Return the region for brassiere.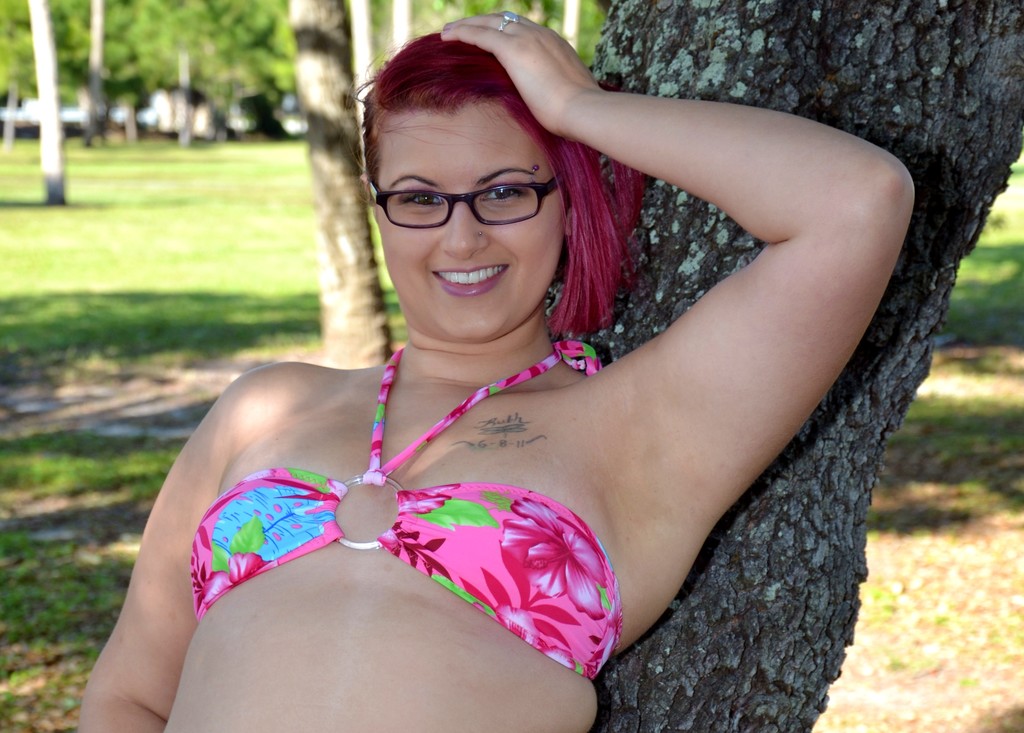
x1=139, y1=325, x2=673, y2=686.
